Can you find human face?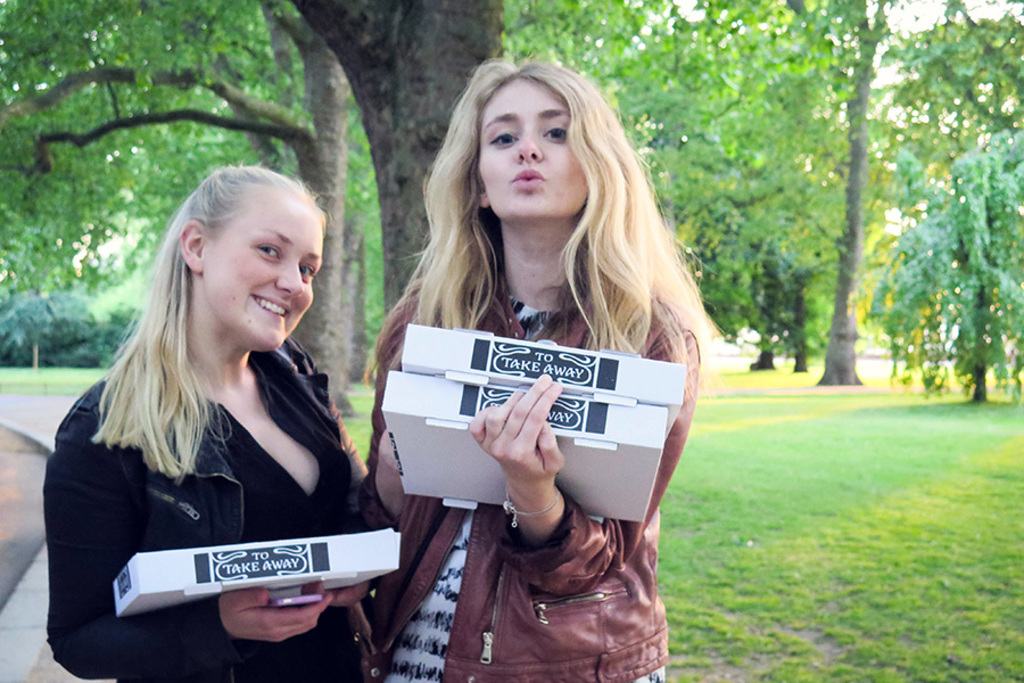
Yes, bounding box: 205:199:325:352.
